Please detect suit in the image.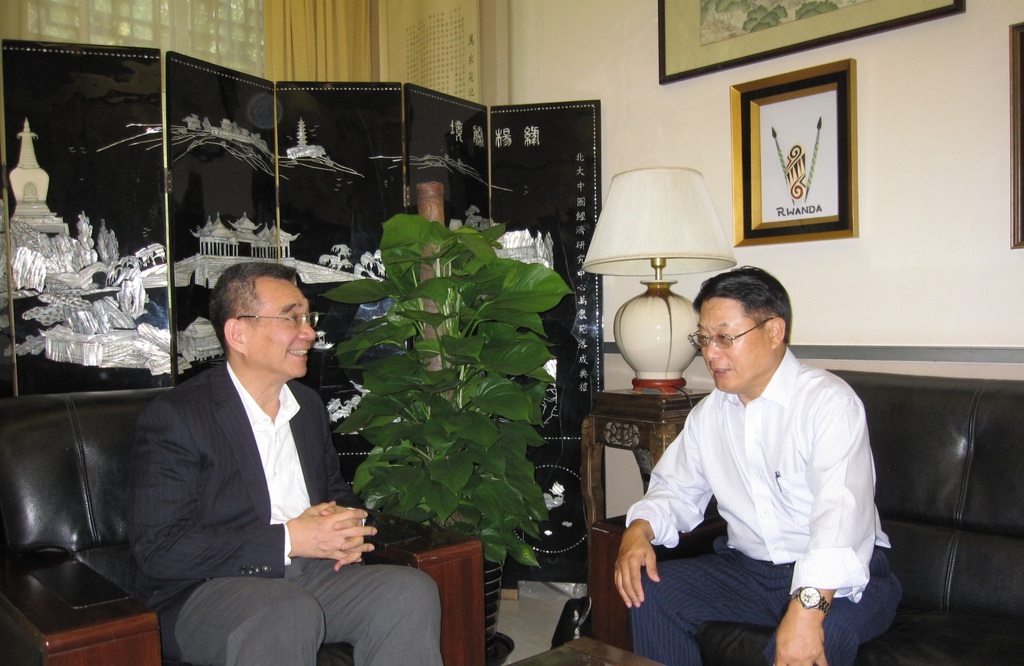
(111, 293, 398, 659).
